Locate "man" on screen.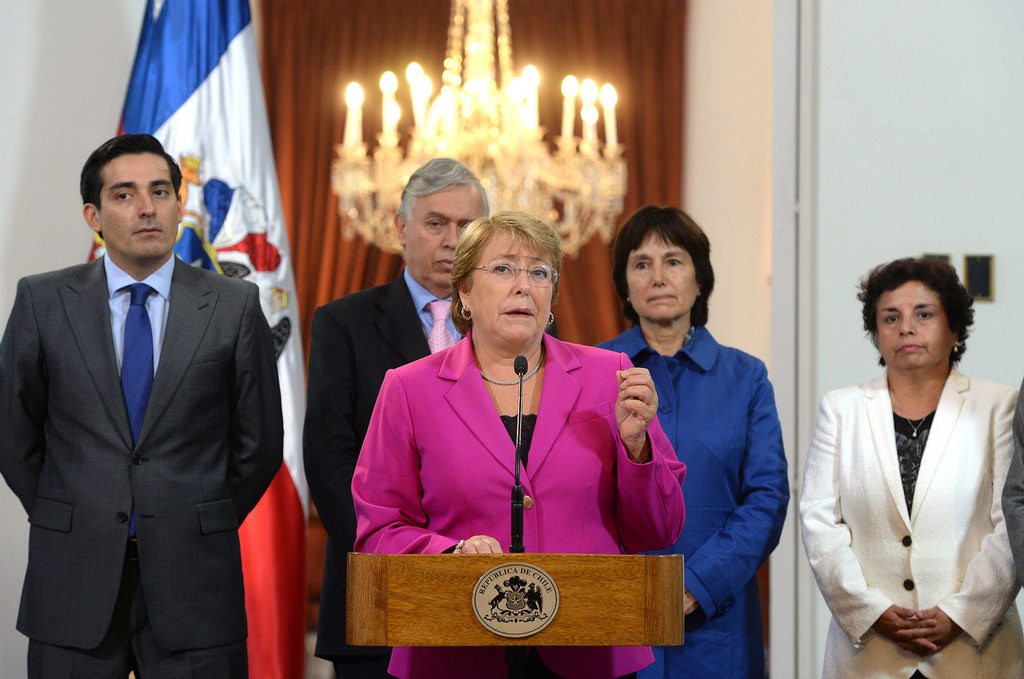
On screen at (303,157,490,678).
